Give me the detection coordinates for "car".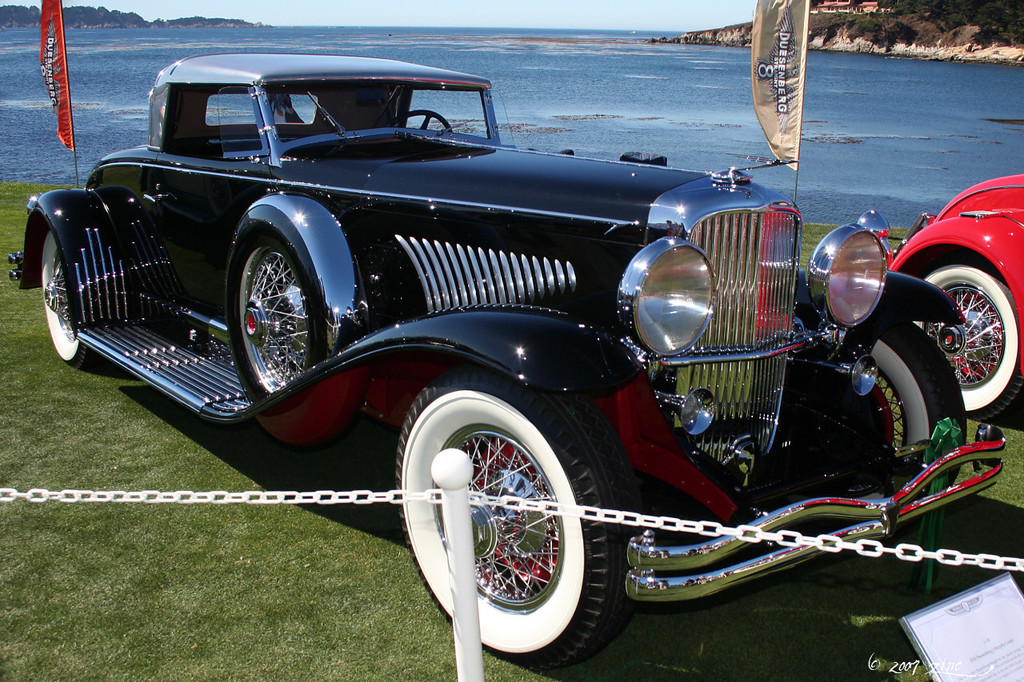
rect(892, 166, 1023, 418).
